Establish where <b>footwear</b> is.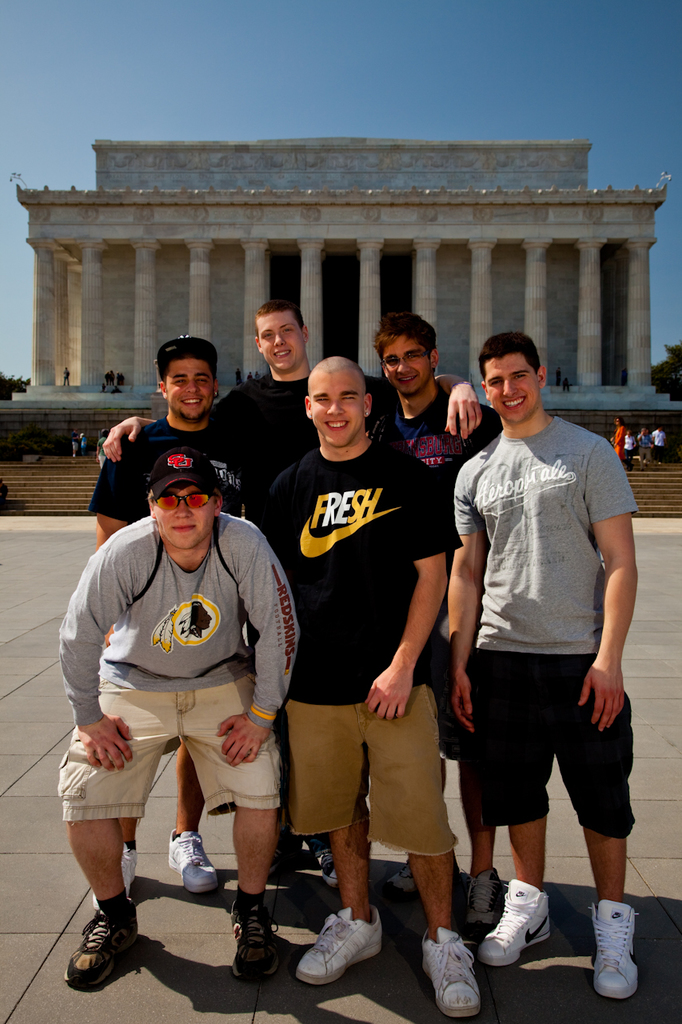
Established at region(592, 899, 648, 1002).
